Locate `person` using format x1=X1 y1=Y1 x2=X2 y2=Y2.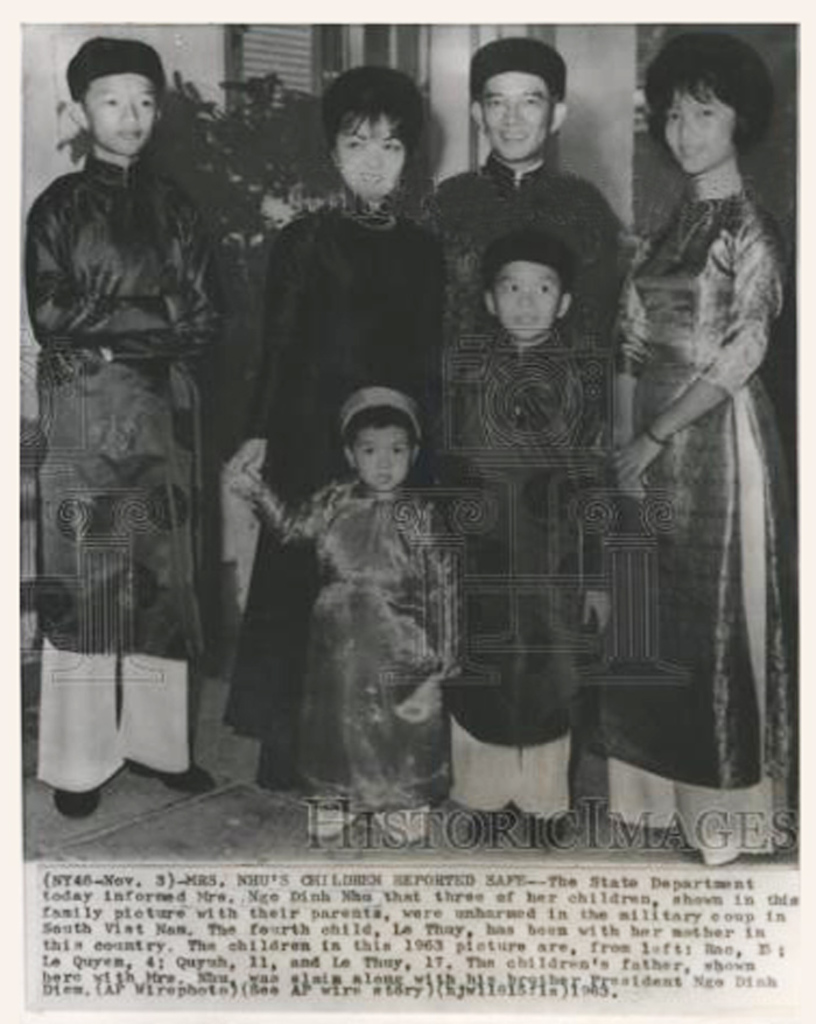
x1=217 y1=64 x2=450 y2=767.
